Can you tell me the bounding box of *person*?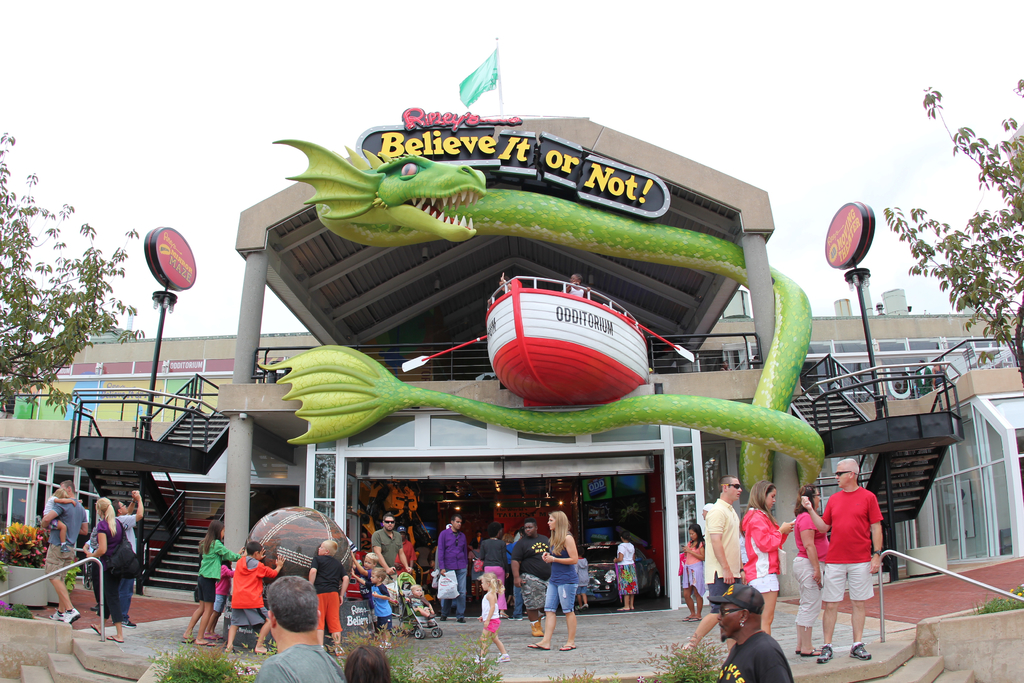
x1=732, y1=475, x2=795, y2=639.
